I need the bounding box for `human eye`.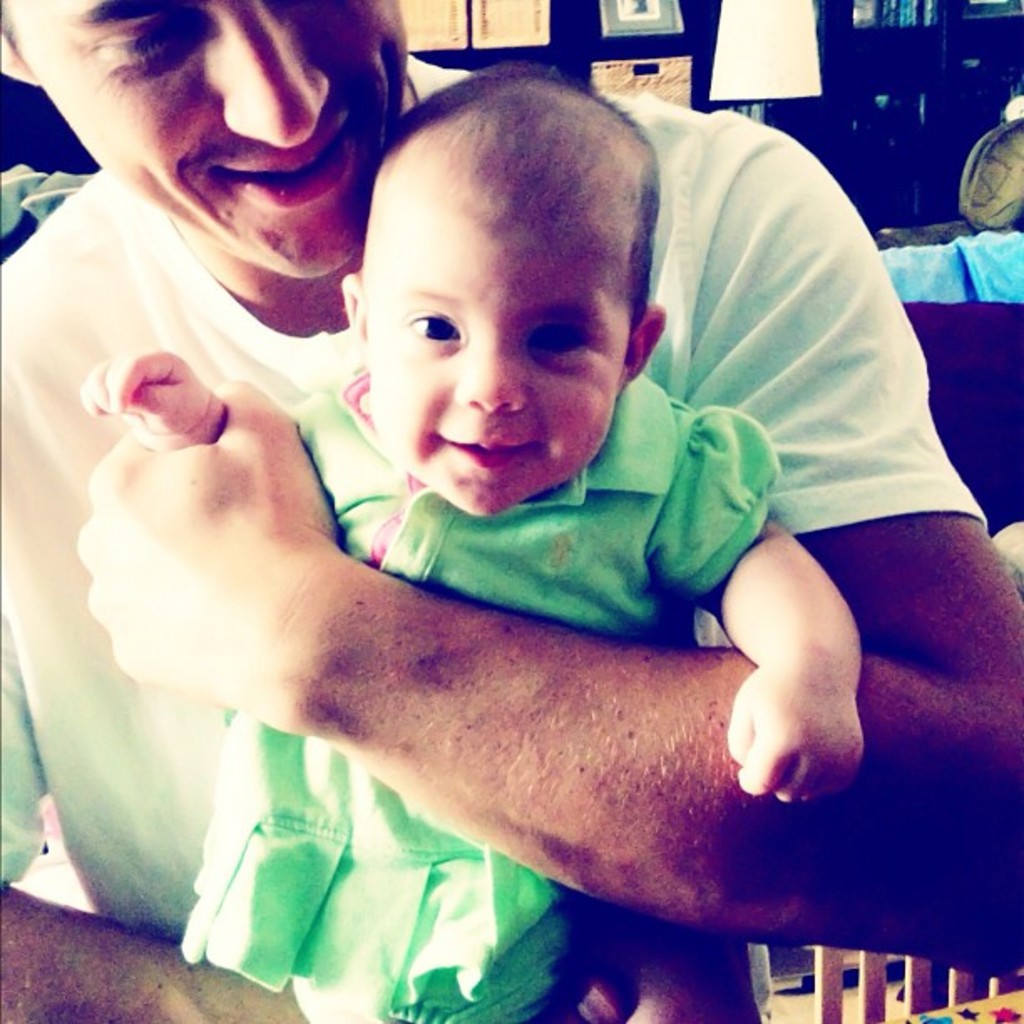
Here it is: rect(529, 323, 591, 358).
